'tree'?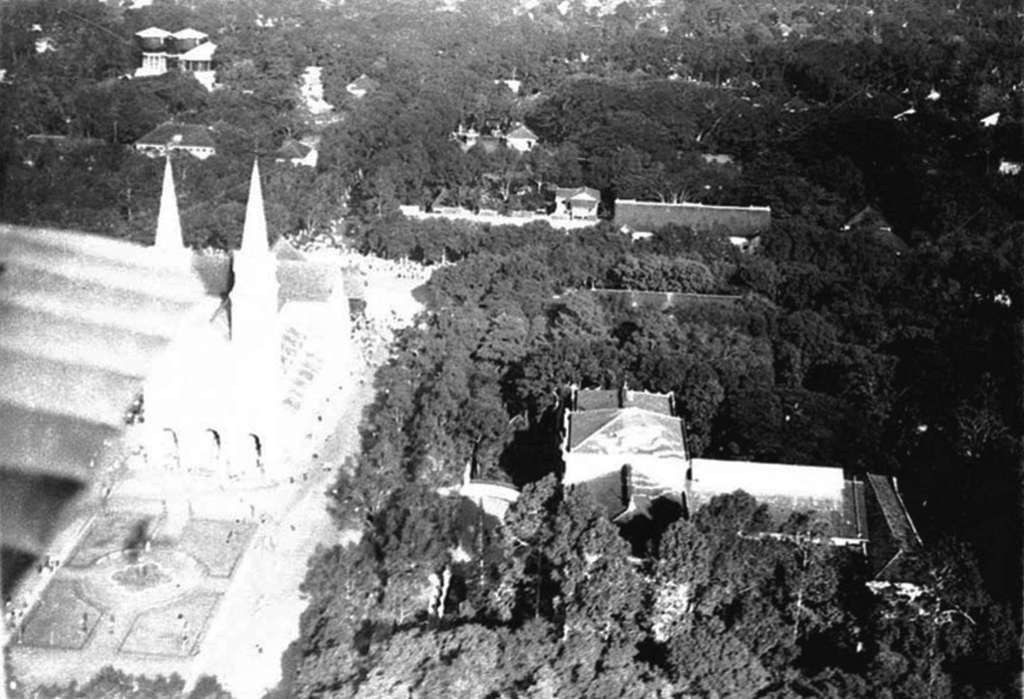
pyautogui.locateOnScreen(409, 355, 470, 430)
